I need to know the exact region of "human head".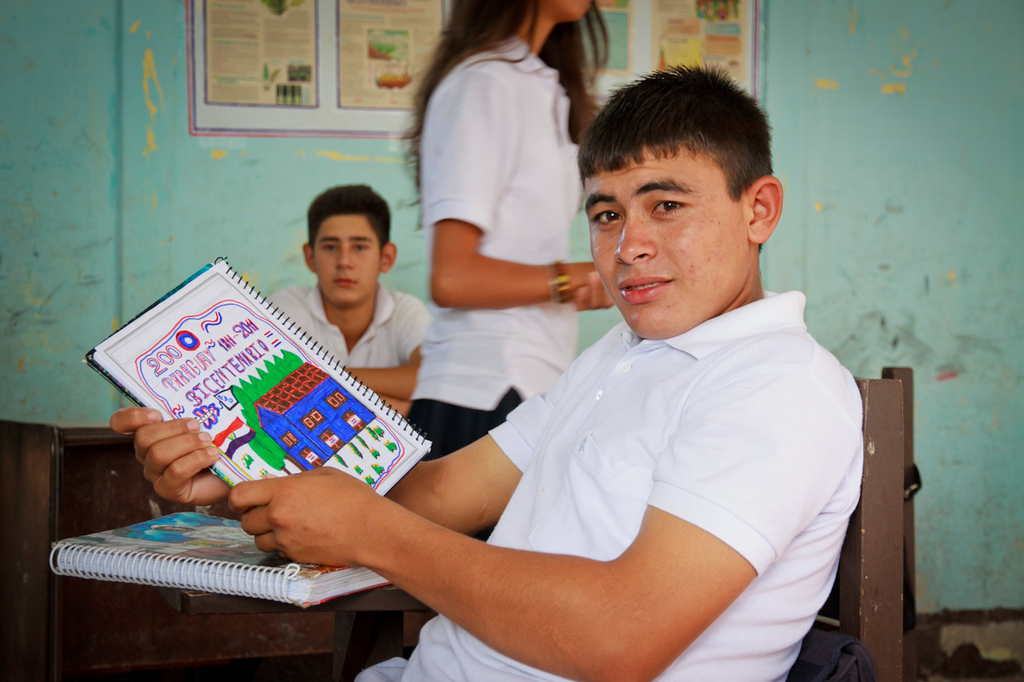
Region: 454 0 598 25.
